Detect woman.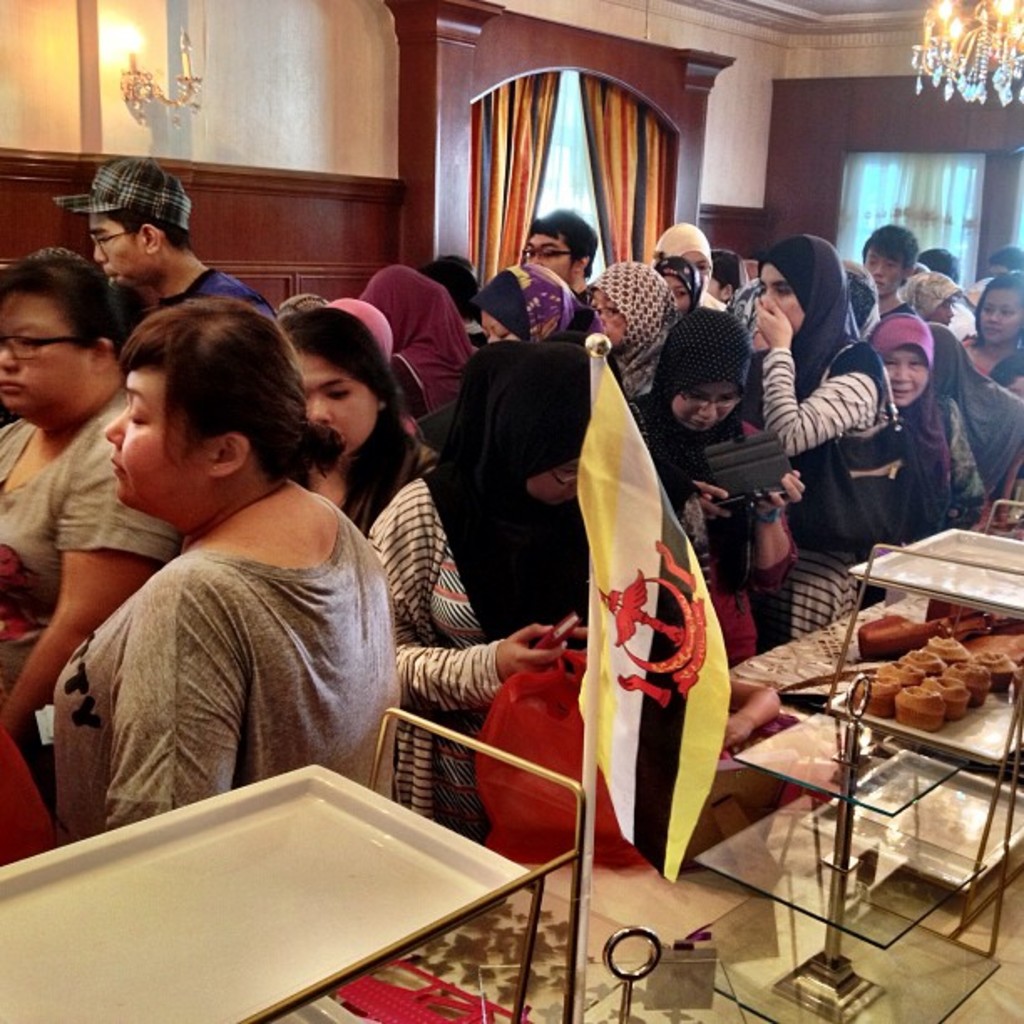
Detected at box(868, 300, 979, 539).
